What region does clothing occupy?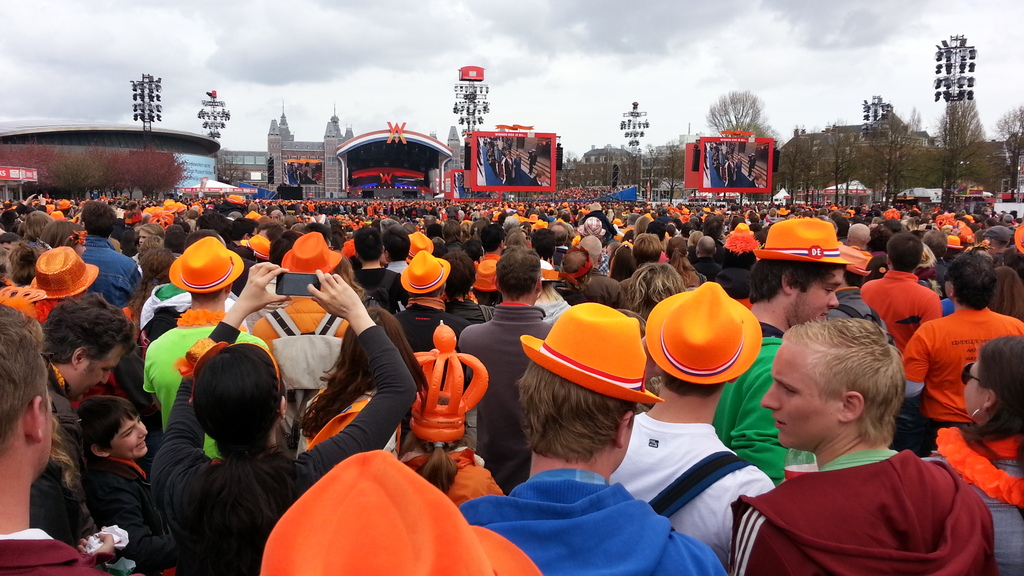
Rect(0, 191, 1023, 575).
